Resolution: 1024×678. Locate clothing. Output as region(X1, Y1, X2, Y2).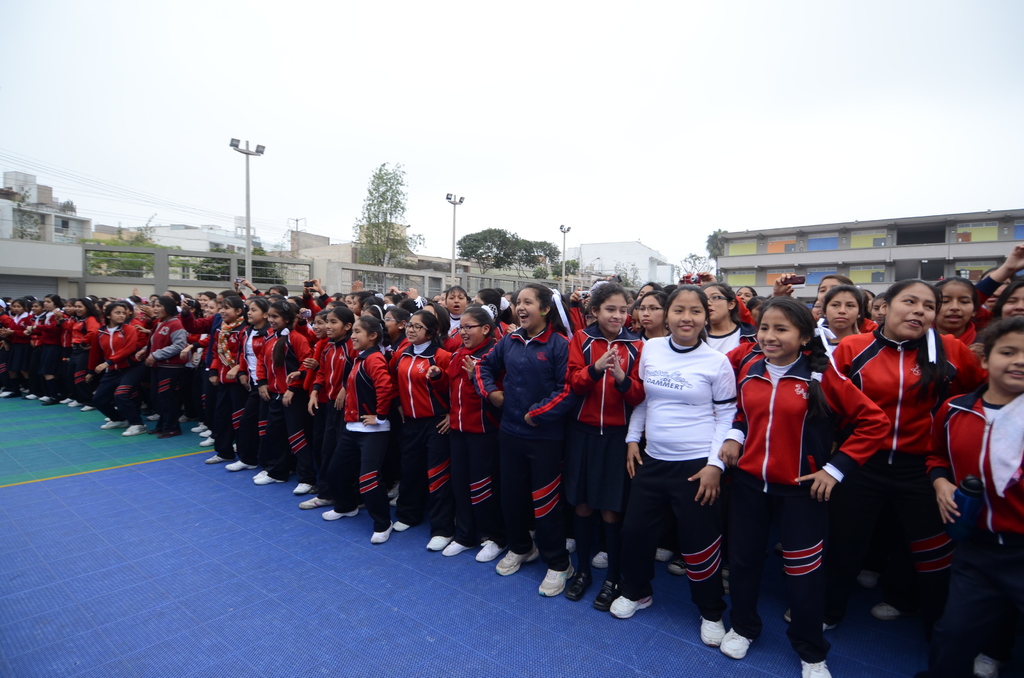
region(826, 296, 968, 611).
